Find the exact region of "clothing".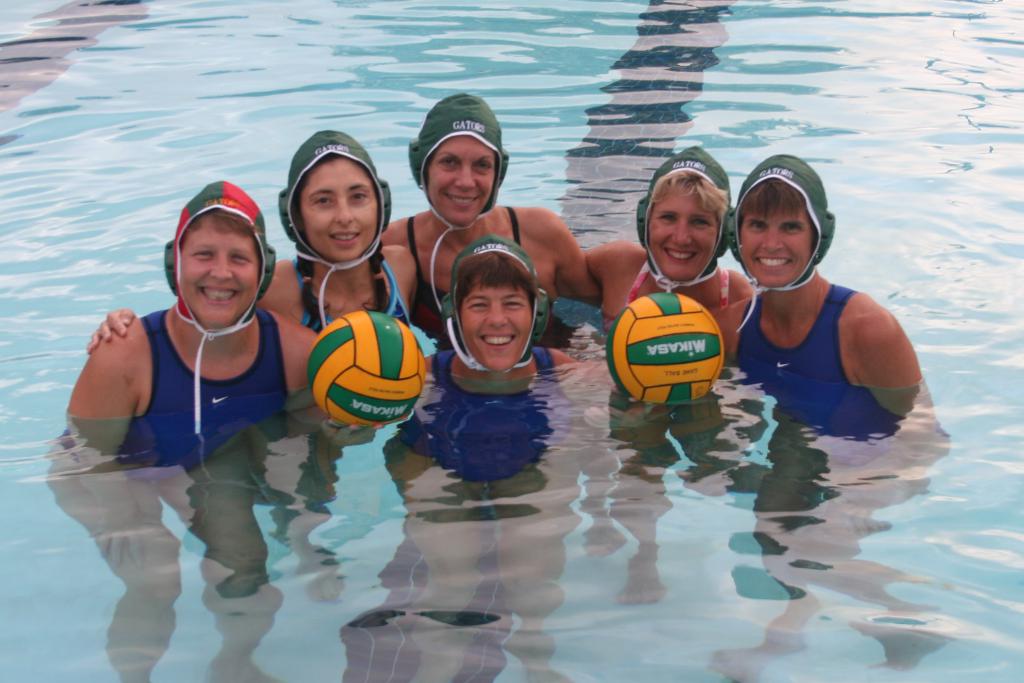
Exact region: select_region(164, 181, 282, 348).
